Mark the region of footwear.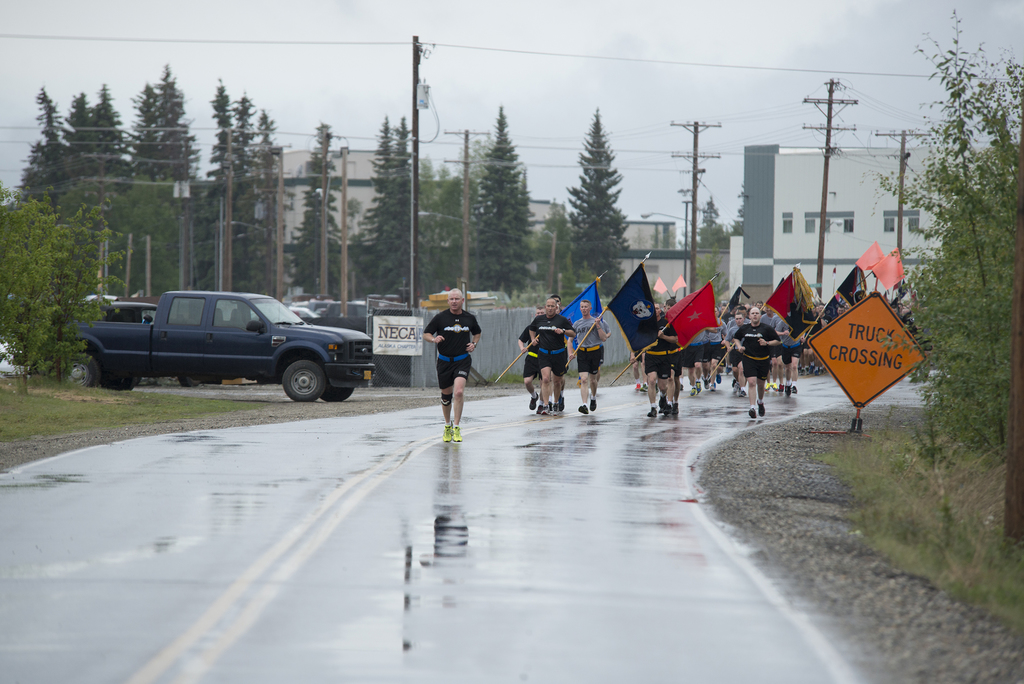
Region: bbox=(756, 399, 766, 418).
